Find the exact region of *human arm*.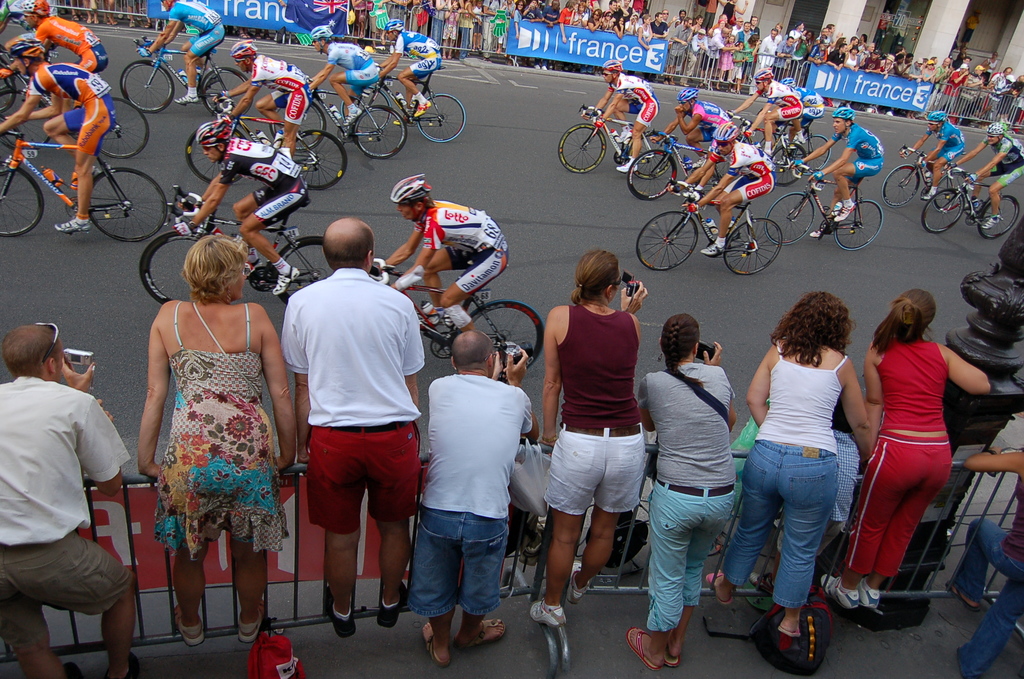
Exact region: {"left": 681, "top": 156, "right": 741, "bottom": 213}.
